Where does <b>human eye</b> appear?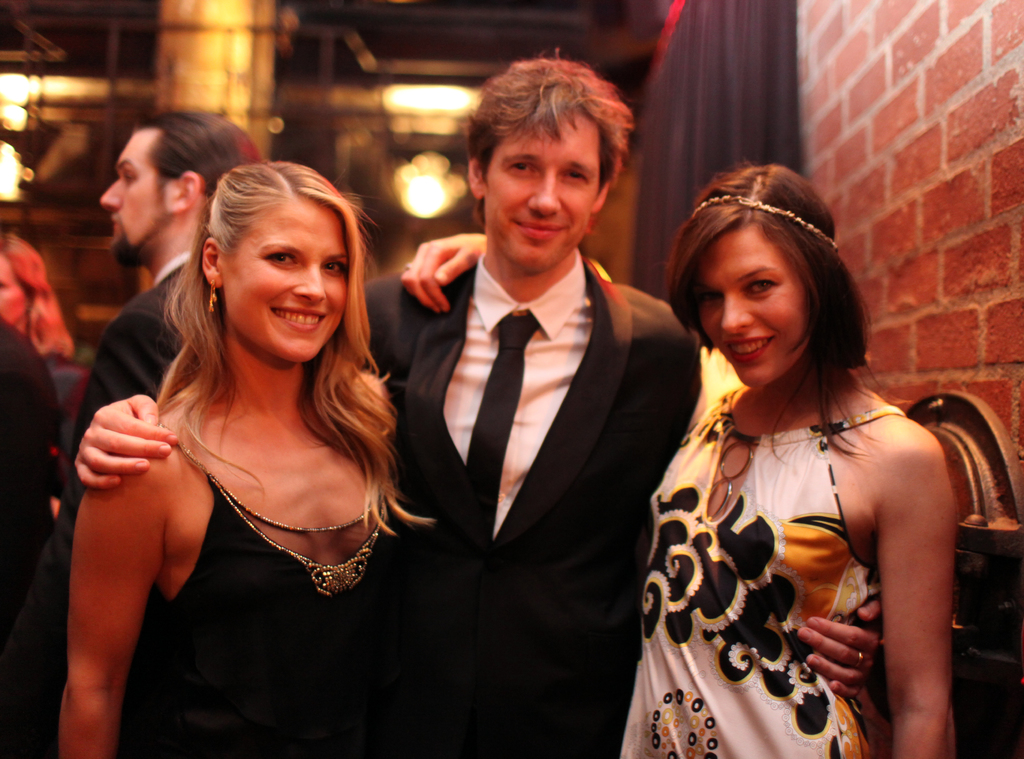
Appears at <region>260, 254, 302, 272</region>.
